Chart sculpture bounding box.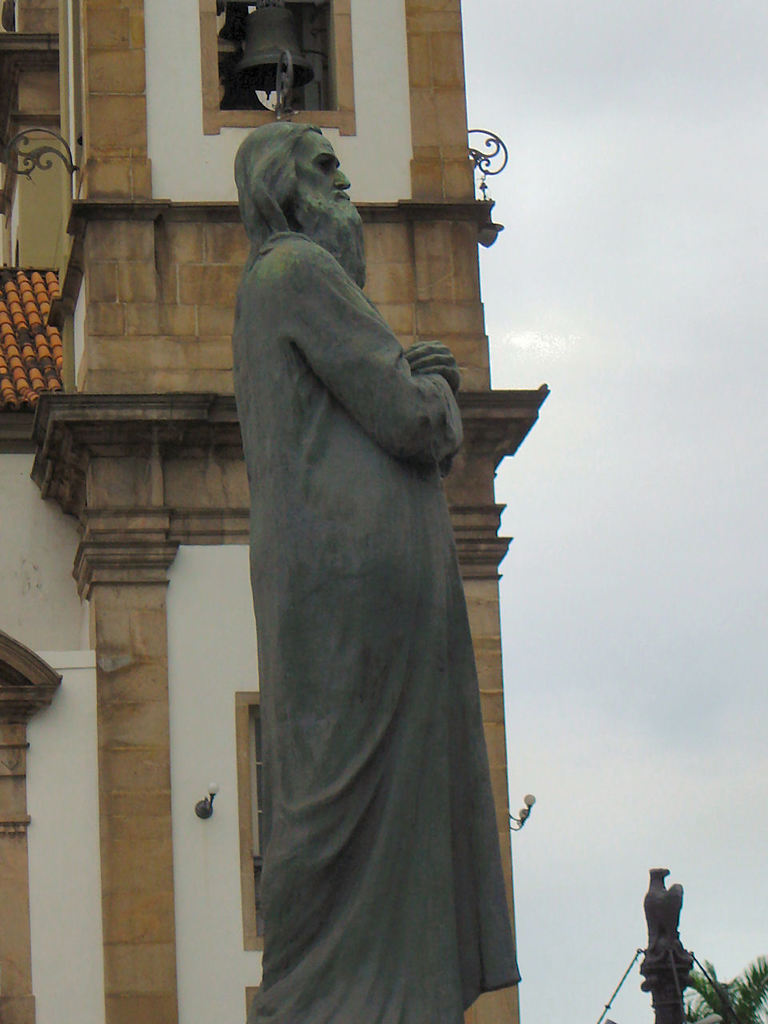
Charted: [left=206, top=110, right=522, bottom=1010].
